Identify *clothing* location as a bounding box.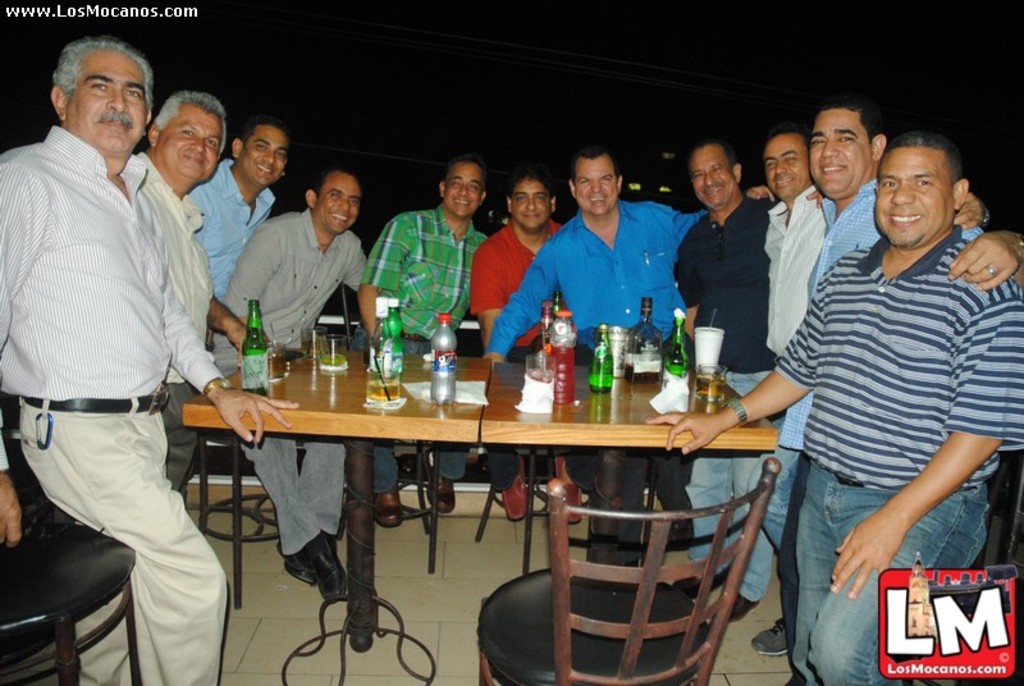
(x1=358, y1=198, x2=490, y2=325).
